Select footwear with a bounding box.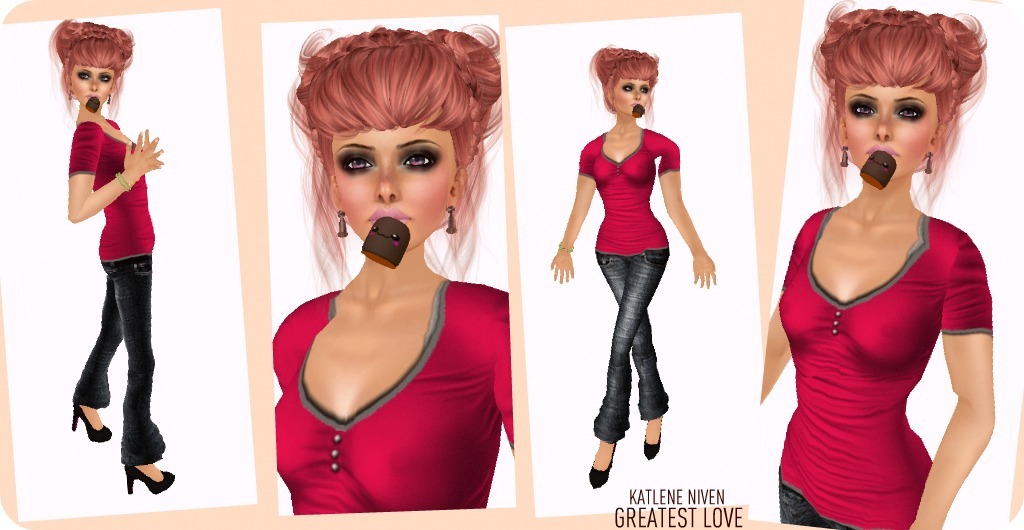
l=586, t=435, r=614, b=490.
